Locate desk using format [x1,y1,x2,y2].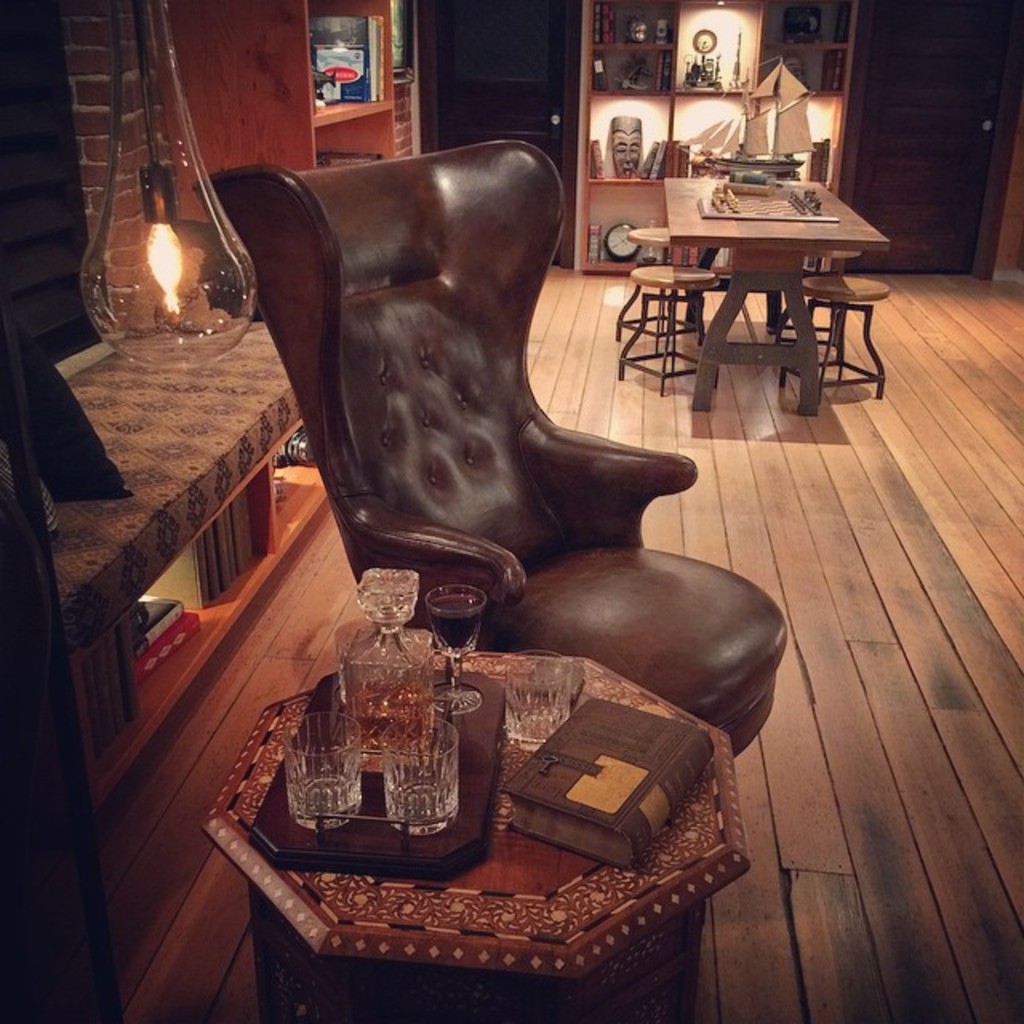
[637,146,882,419].
